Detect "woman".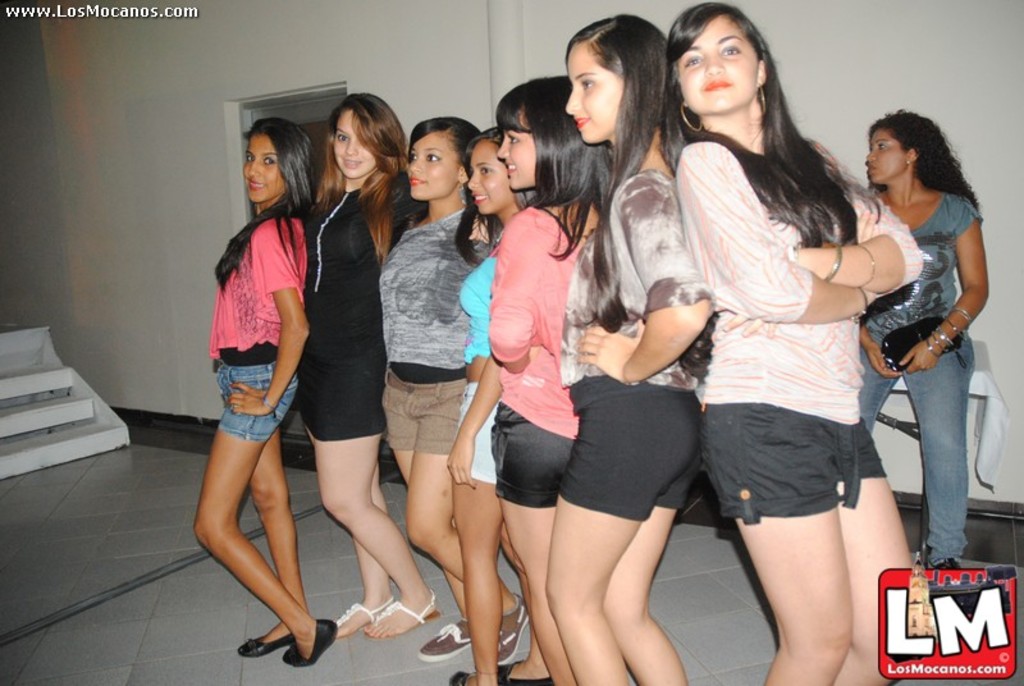
Detected at (x1=623, y1=38, x2=923, y2=685).
